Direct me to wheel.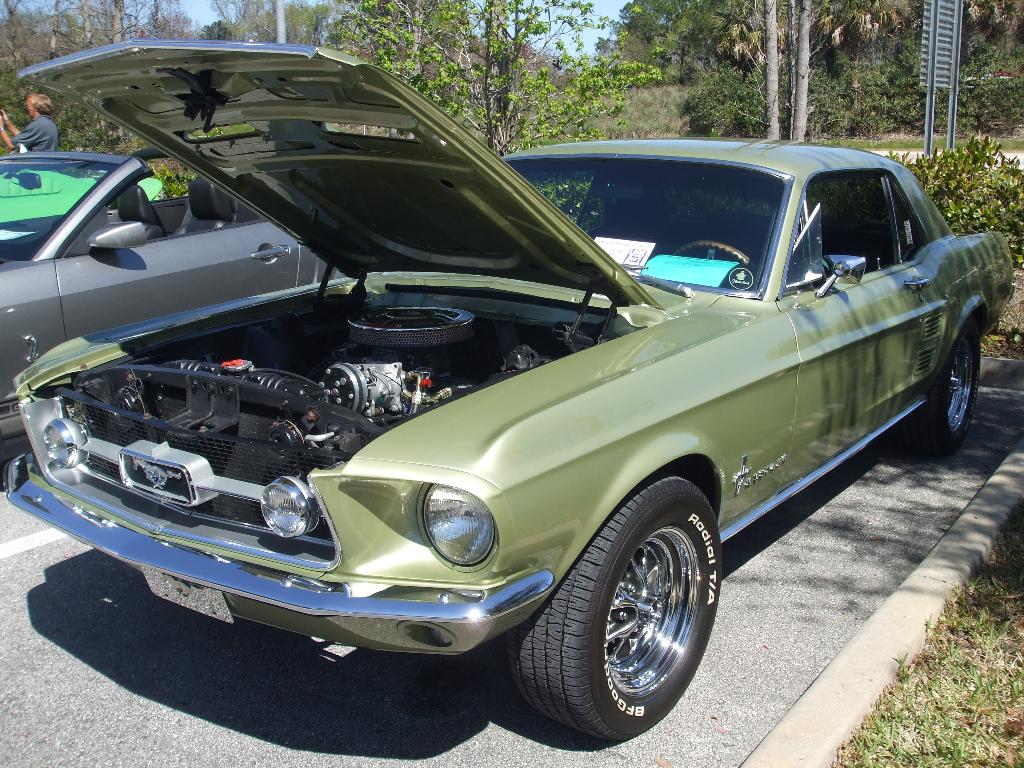
Direction: [903,322,984,458].
